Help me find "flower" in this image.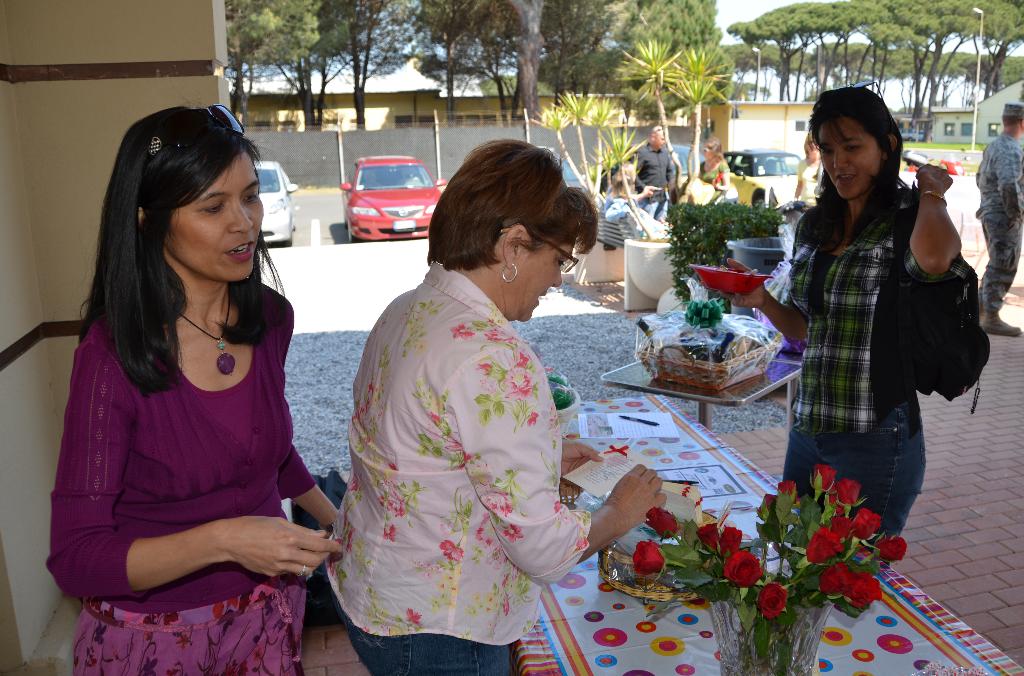
Found it: [left=836, top=476, right=859, bottom=506].
